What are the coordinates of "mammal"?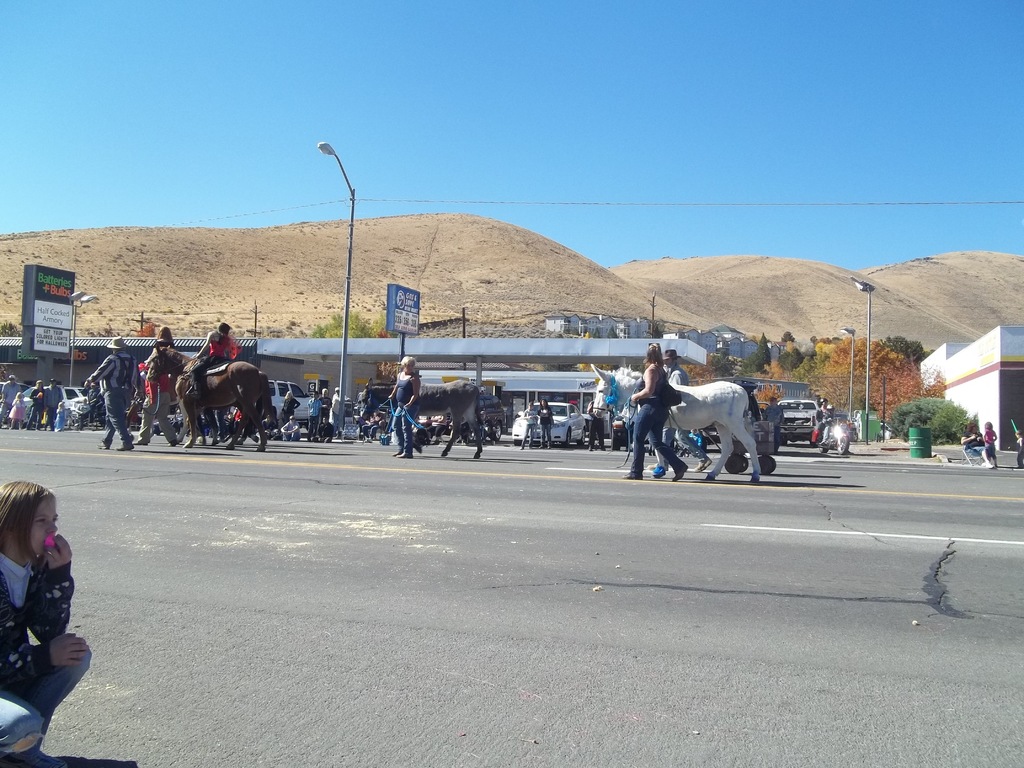
517 403 542 449.
